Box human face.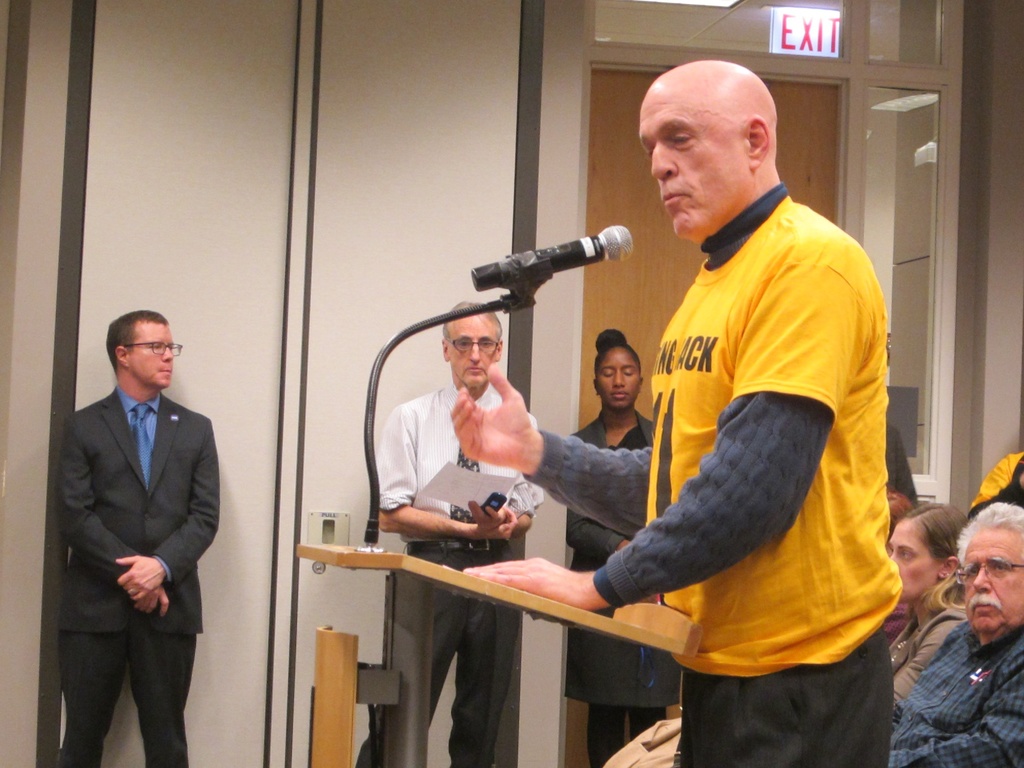
box(125, 325, 174, 385).
